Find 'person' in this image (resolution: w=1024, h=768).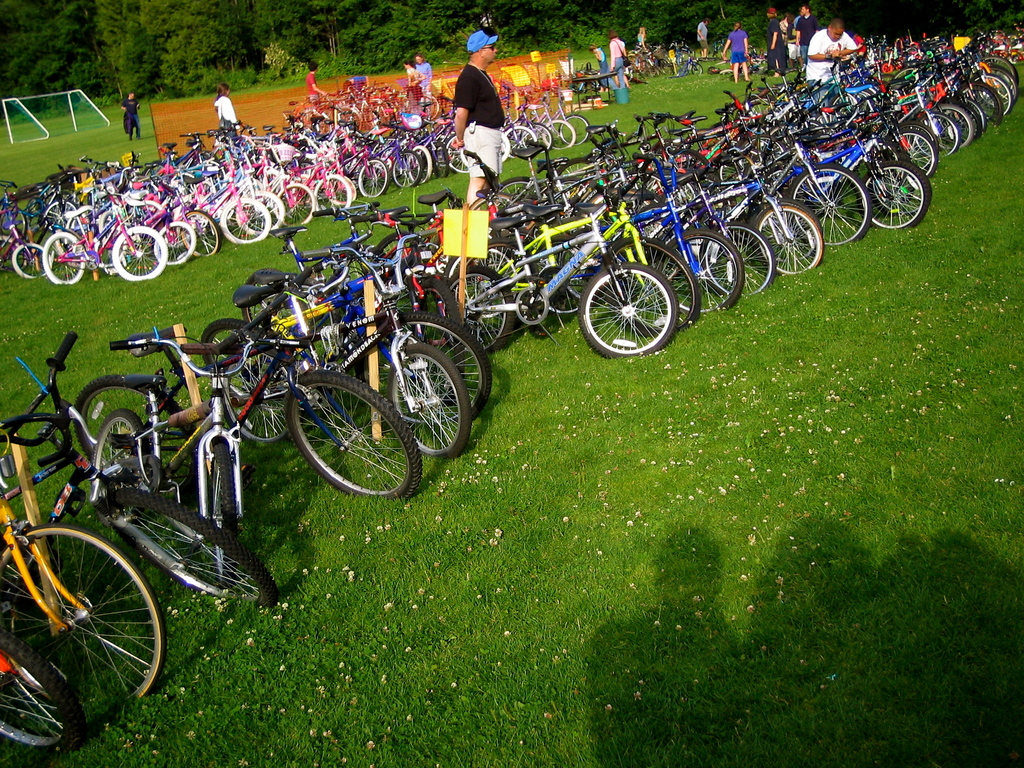
locate(719, 19, 753, 84).
